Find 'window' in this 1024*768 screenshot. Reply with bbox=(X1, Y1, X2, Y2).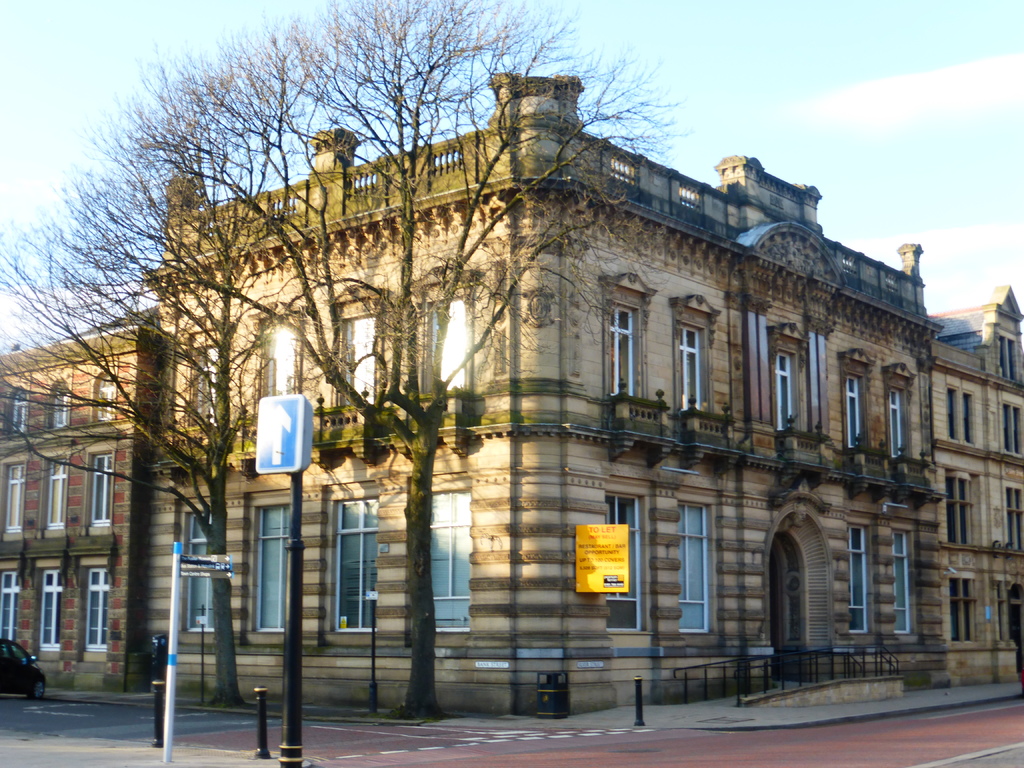
bbox=(35, 569, 65, 660).
